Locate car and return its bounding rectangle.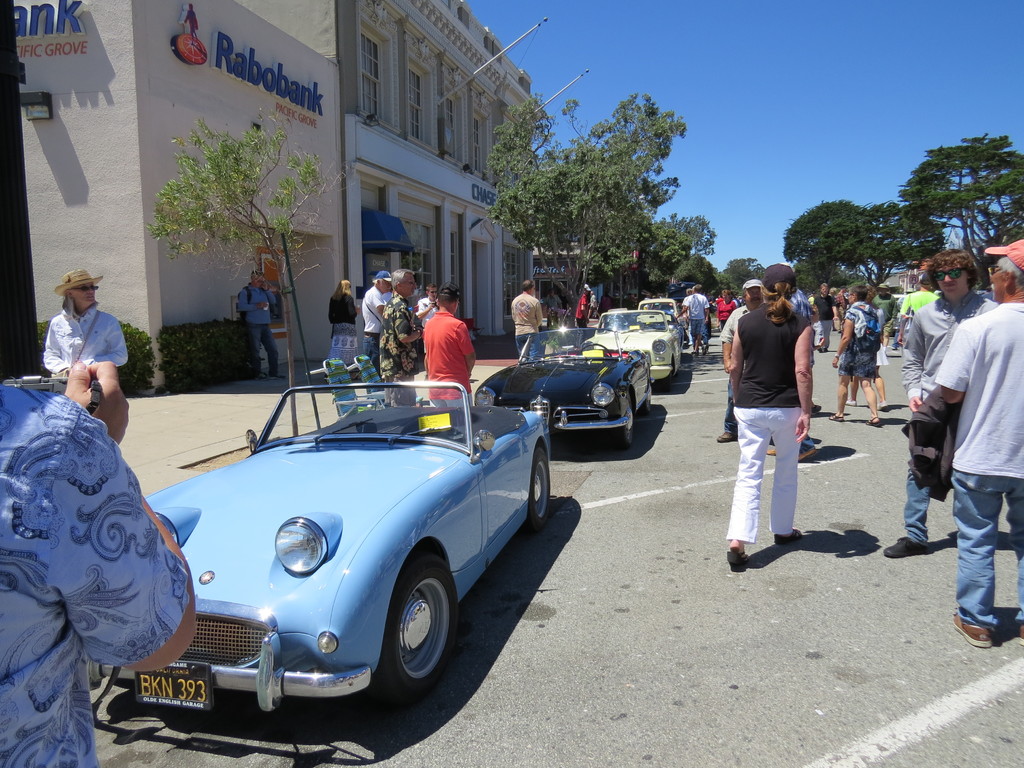
rect(472, 324, 659, 447).
